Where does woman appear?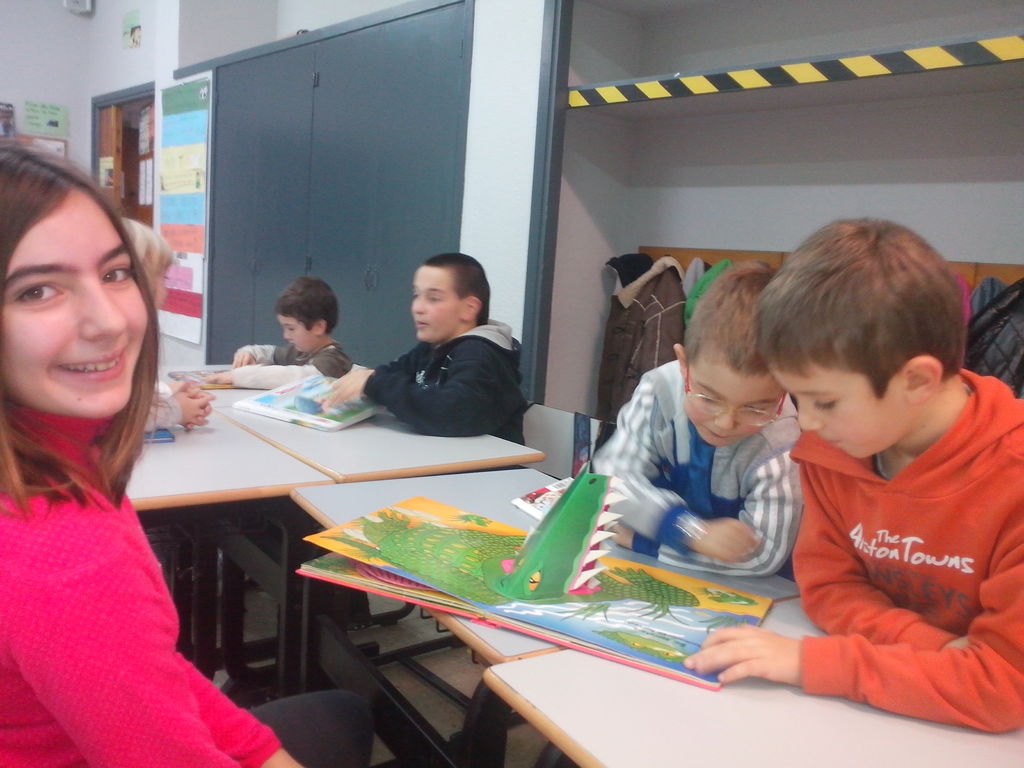
Appears at [0, 137, 312, 767].
